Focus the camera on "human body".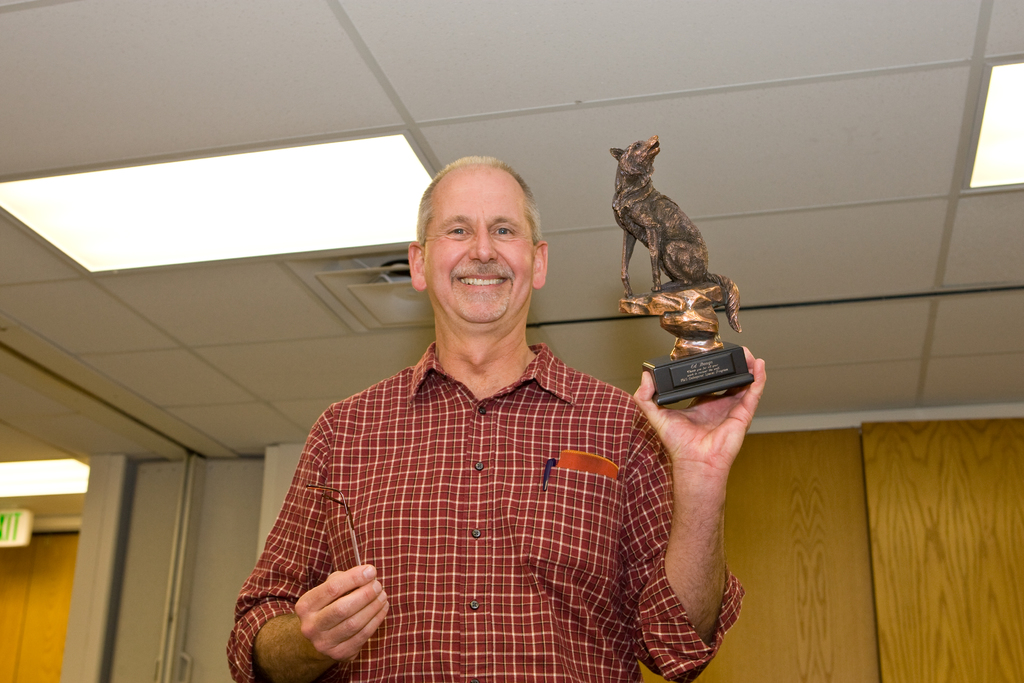
Focus region: detection(161, 135, 825, 666).
